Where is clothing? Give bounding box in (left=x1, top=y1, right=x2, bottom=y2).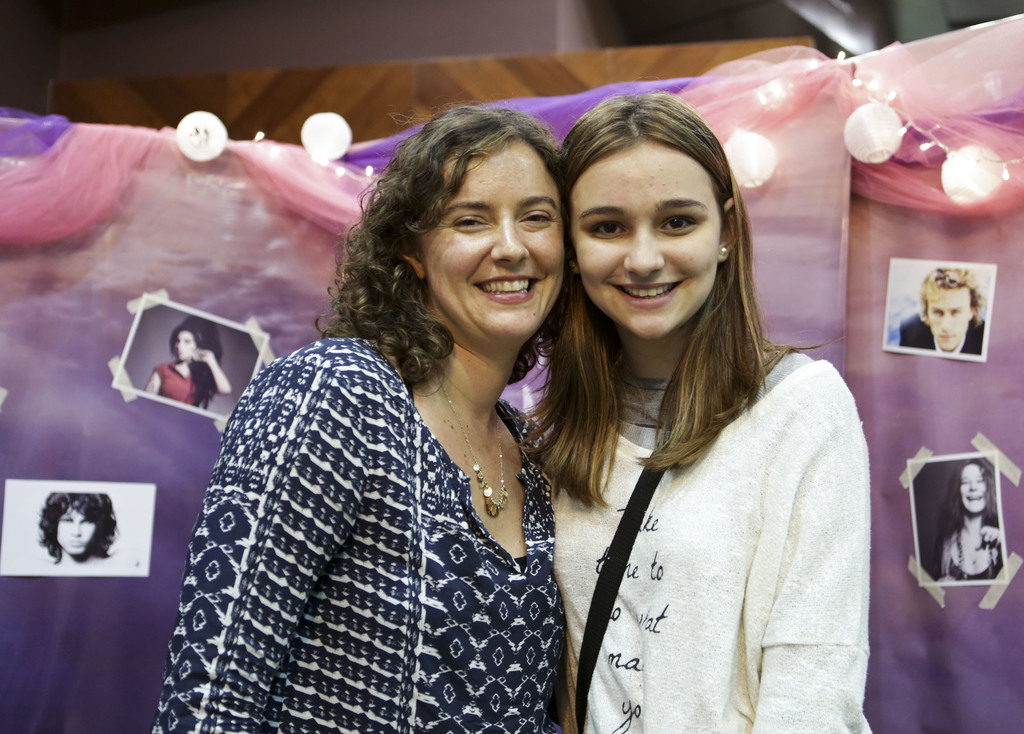
(left=535, top=377, right=876, bottom=733).
